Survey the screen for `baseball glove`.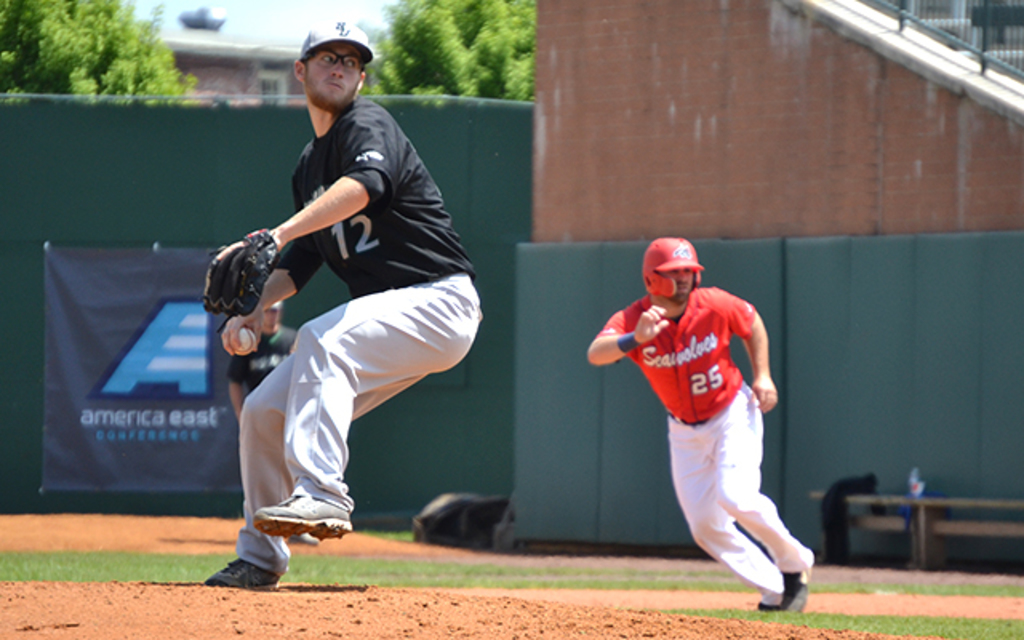
Survey found: rect(202, 227, 282, 317).
